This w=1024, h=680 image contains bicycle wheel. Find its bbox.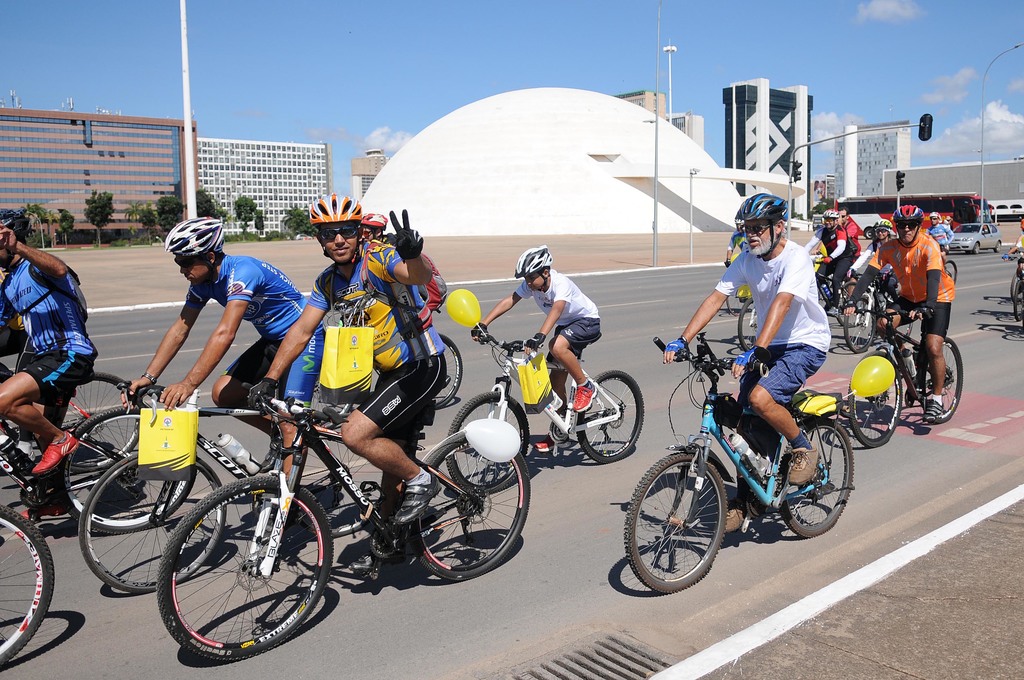
573 365 645 464.
